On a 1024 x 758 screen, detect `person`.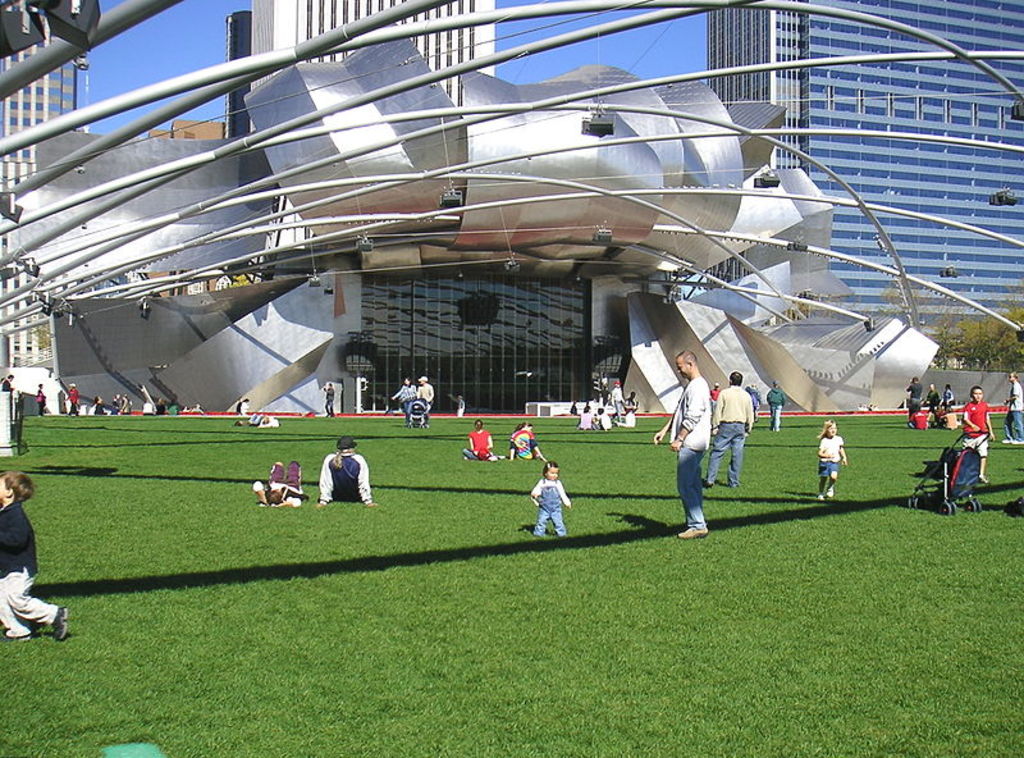
box(764, 380, 783, 426).
